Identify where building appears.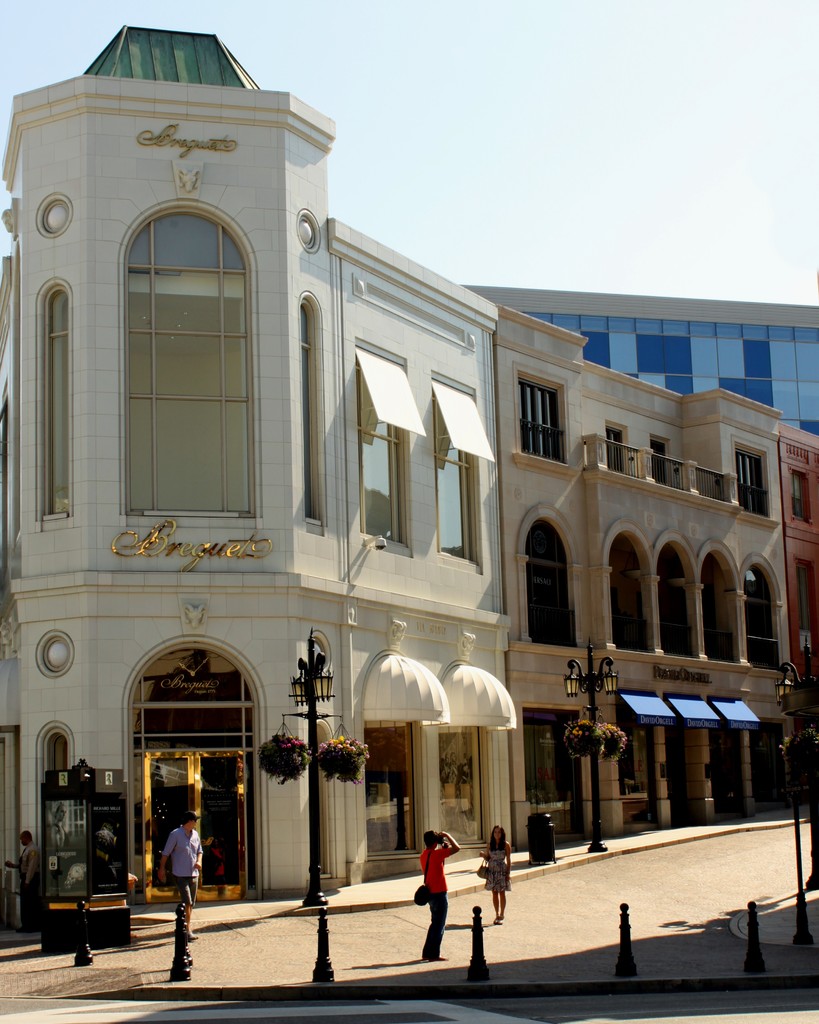
Appears at 0,18,521,941.
